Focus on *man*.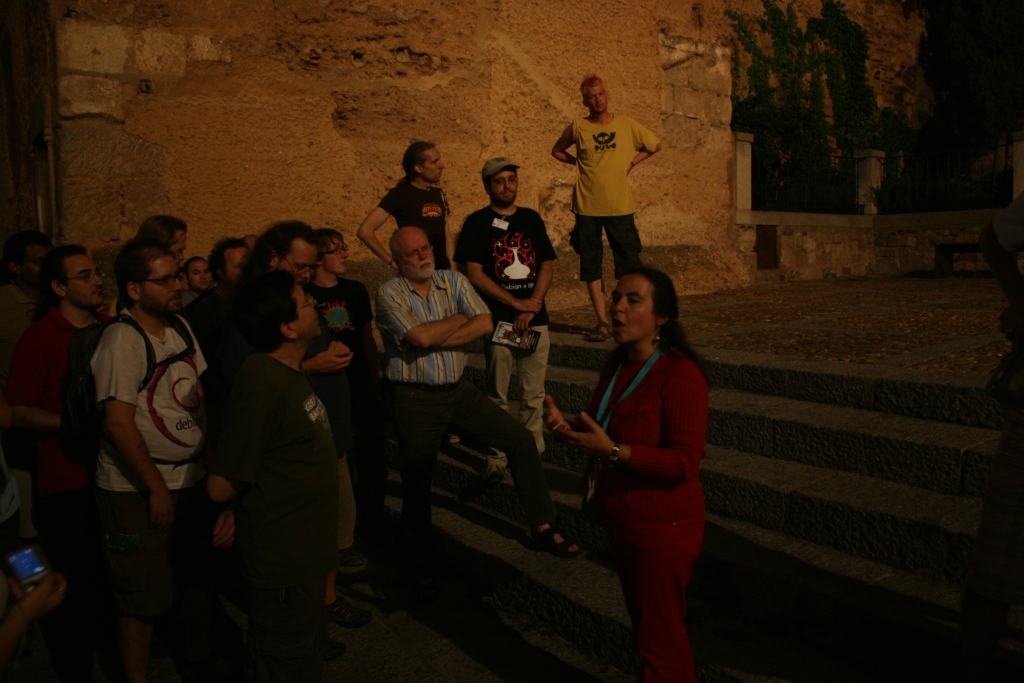
Focused at locate(453, 155, 560, 490).
